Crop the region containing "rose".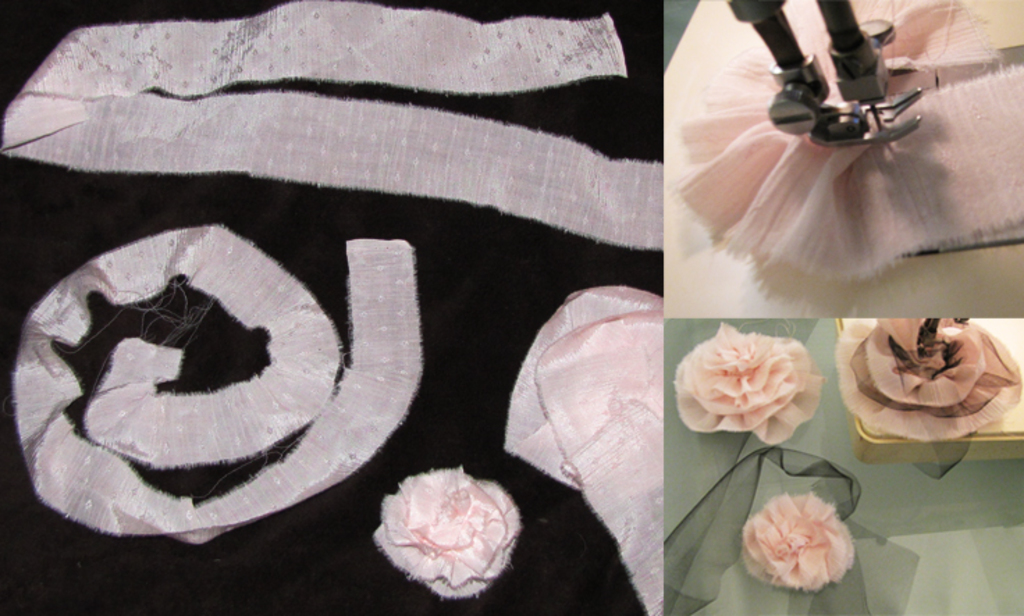
Crop region: x1=829, y1=316, x2=1020, y2=442.
